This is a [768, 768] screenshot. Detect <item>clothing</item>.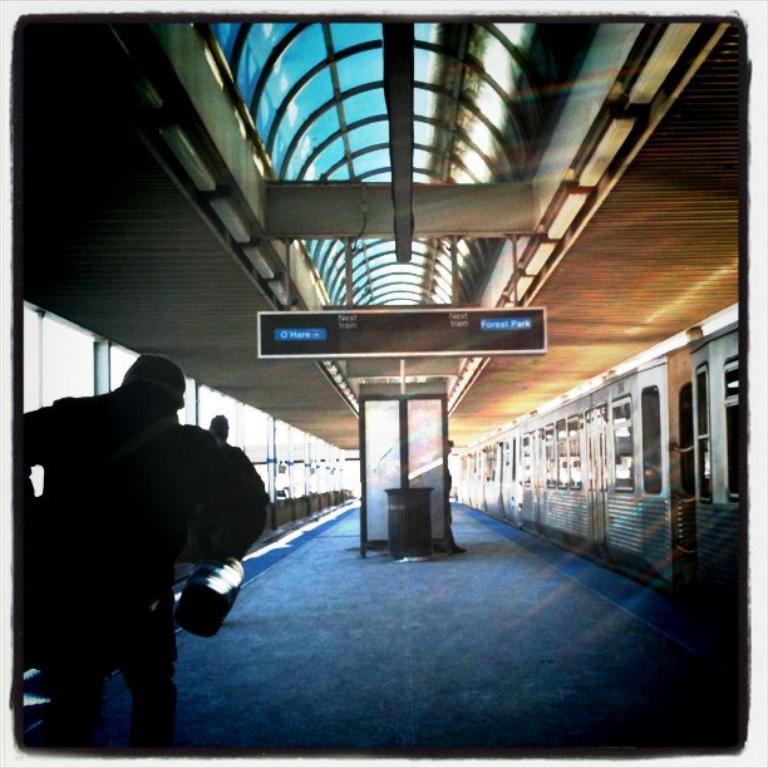
bbox=(223, 447, 269, 558).
